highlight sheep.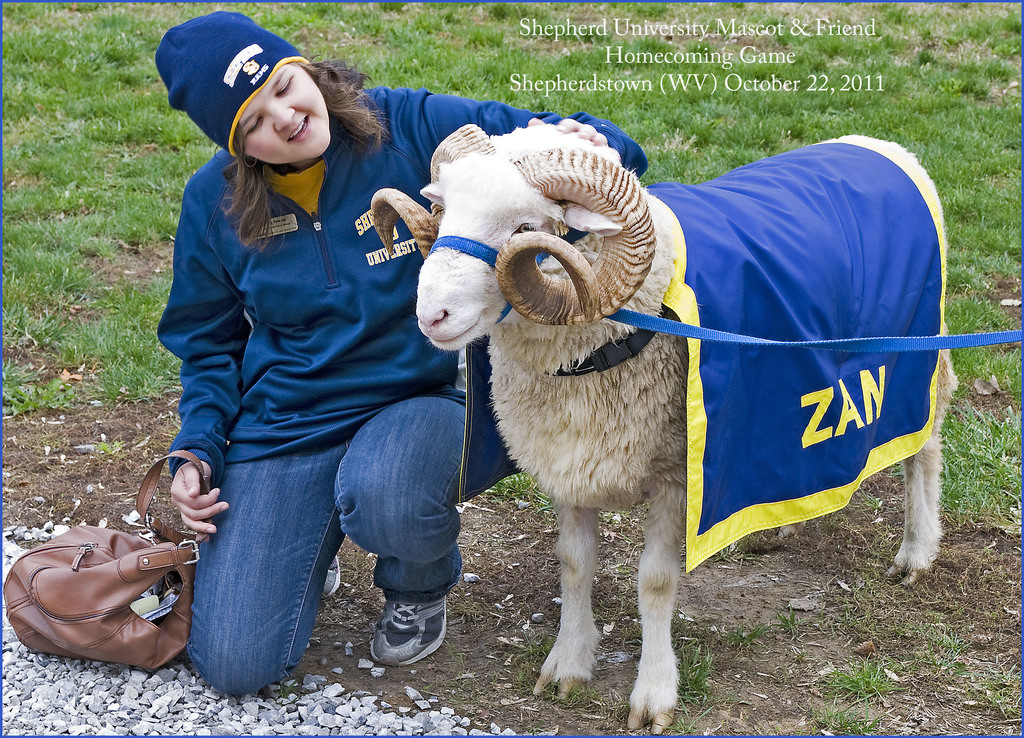
Highlighted region: crop(369, 123, 961, 736).
